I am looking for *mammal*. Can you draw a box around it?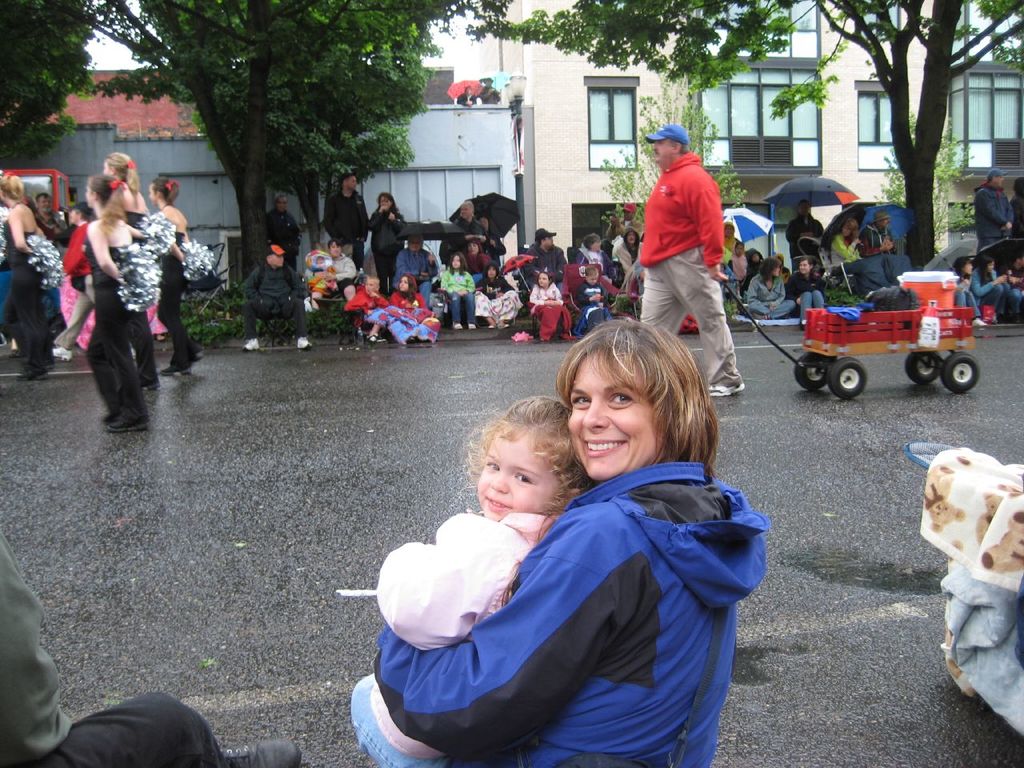
Sure, the bounding box is detection(0, 534, 301, 767).
